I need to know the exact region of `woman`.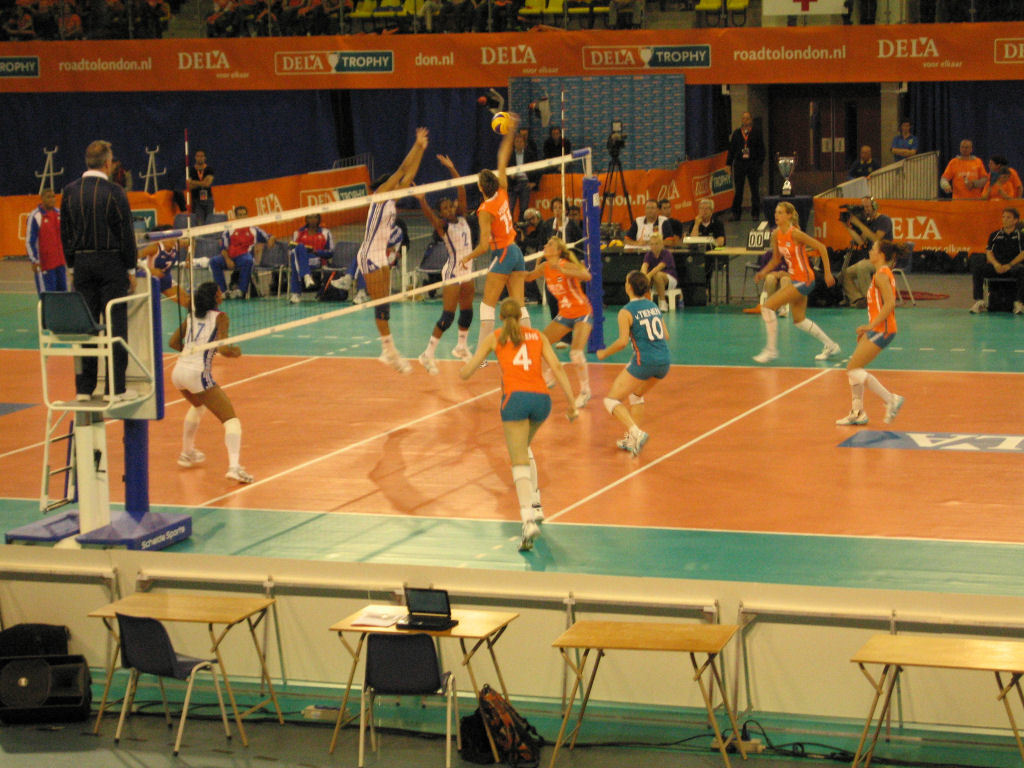
Region: (413, 152, 474, 370).
